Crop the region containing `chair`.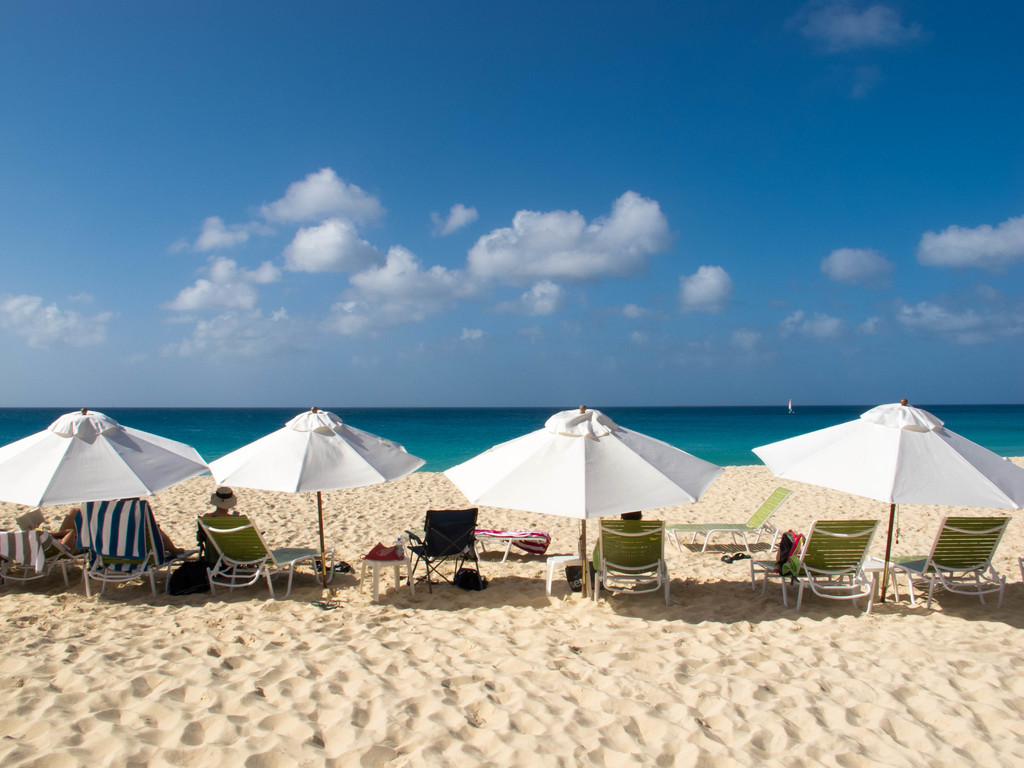
Crop region: Rect(676, 484, 794, 573).
